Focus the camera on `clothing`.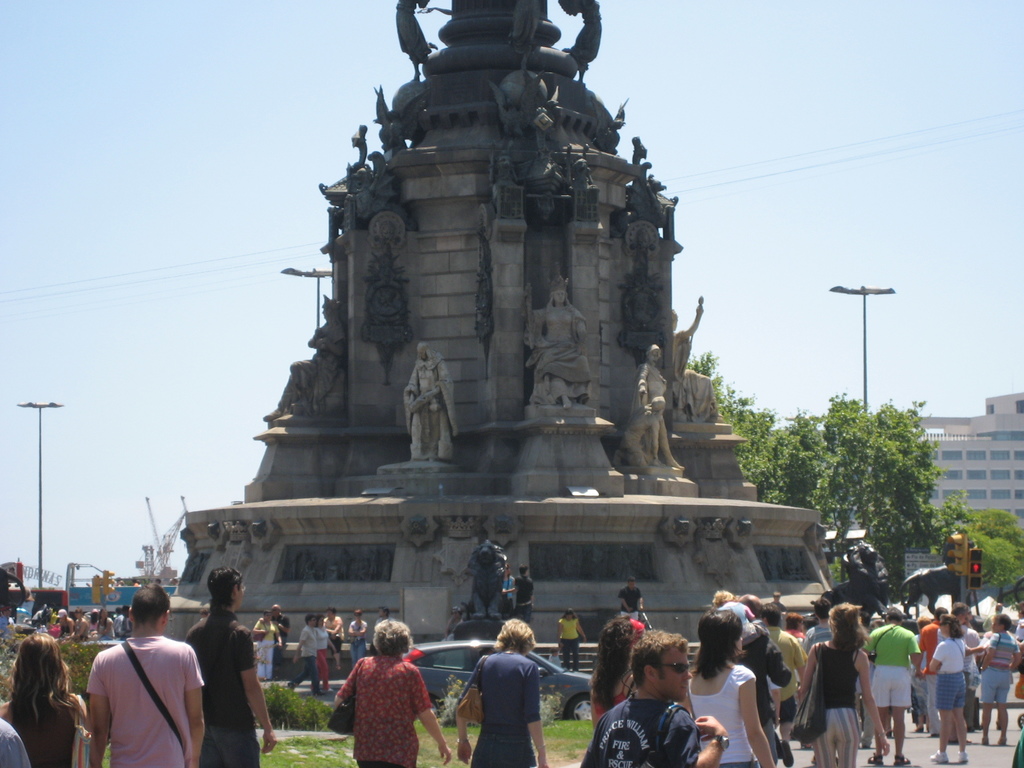
Focus region: <region>616, 590, 641, 623</region>.
